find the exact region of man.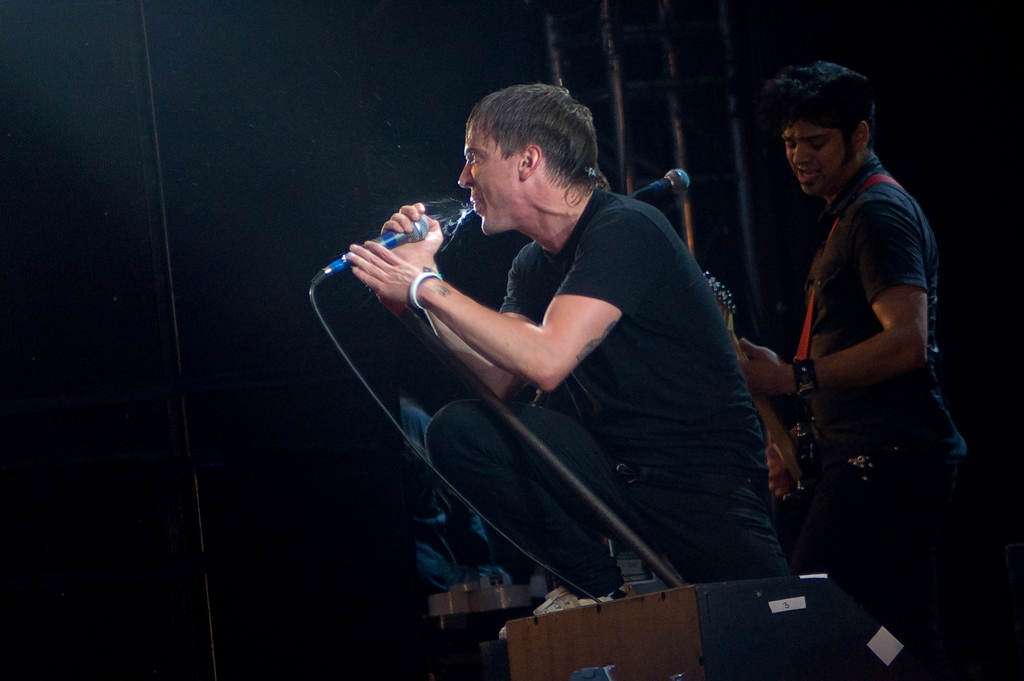
Exact region: pyautogui.locateOnScreen(355, 84, 801, 636).
